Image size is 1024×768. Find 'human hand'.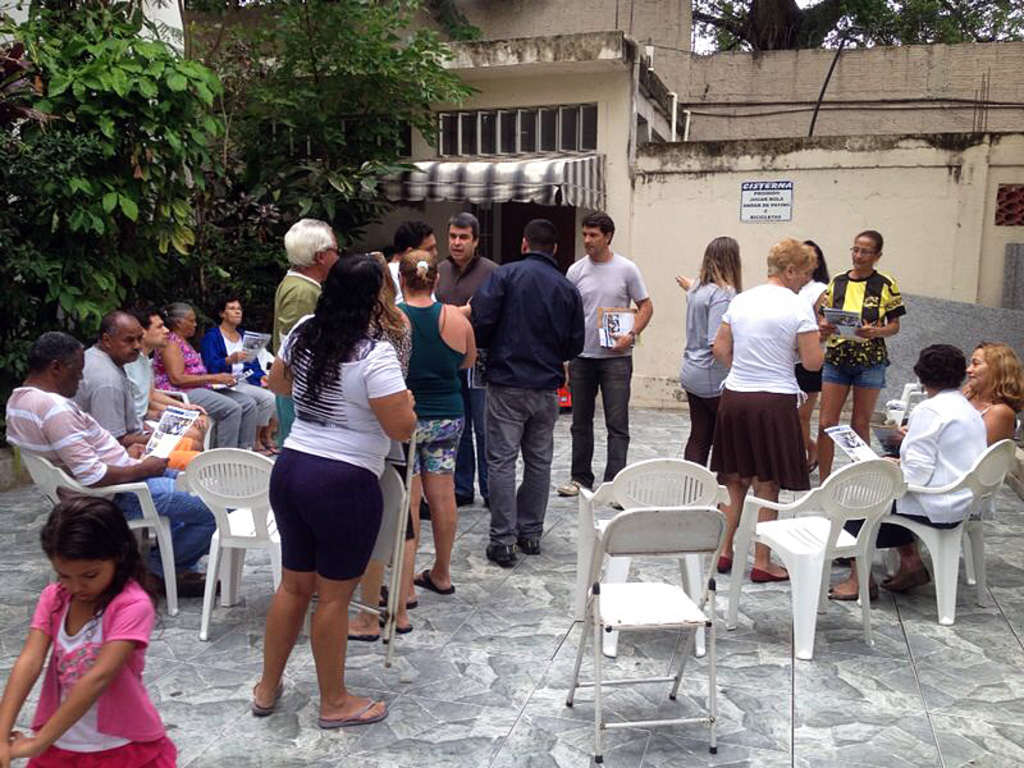
260/372/269/389.
